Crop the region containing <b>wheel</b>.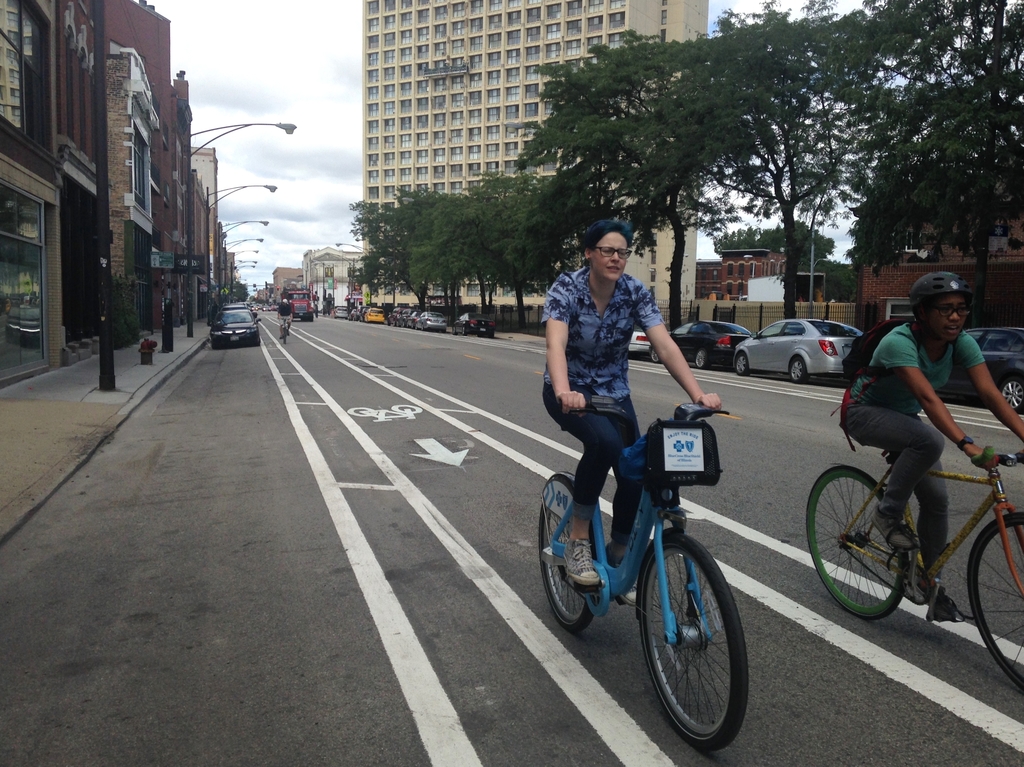
Crop region: [734, 351, 749, 375].
